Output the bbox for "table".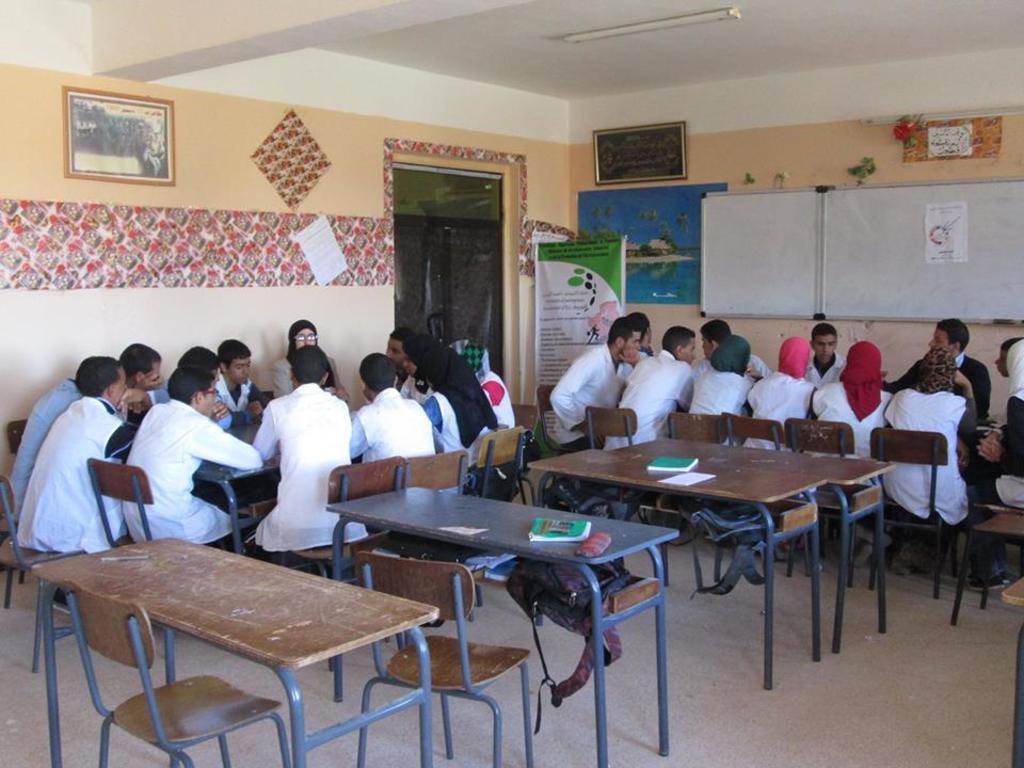
bbox(304, 467, 678, 725).
